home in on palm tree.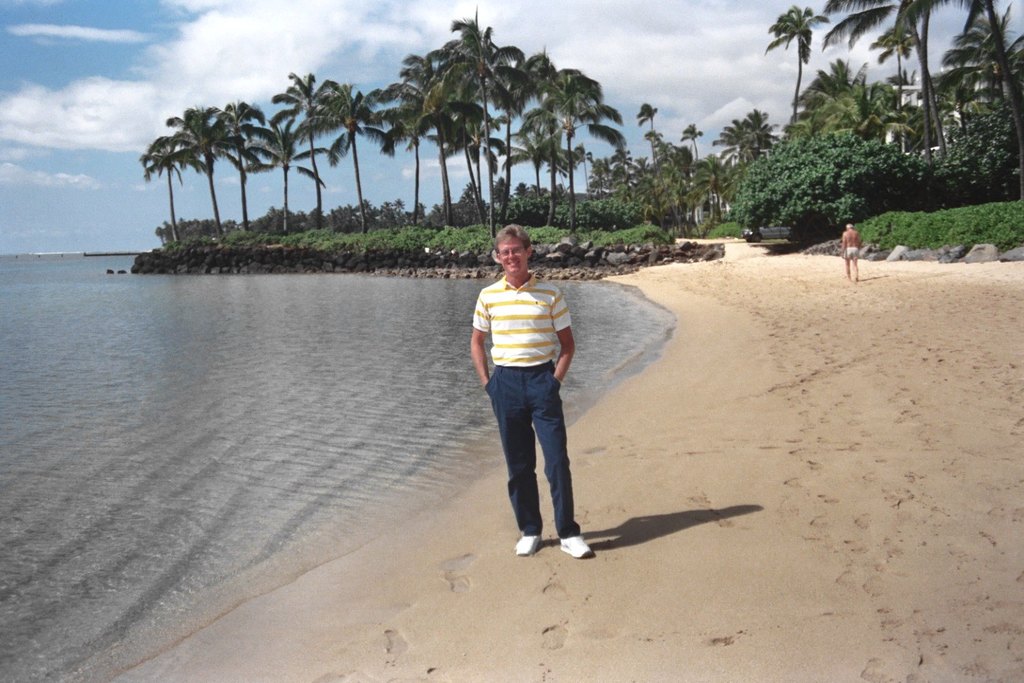
Homed in at x1=776, y1=8, x2=827, y2=84.
